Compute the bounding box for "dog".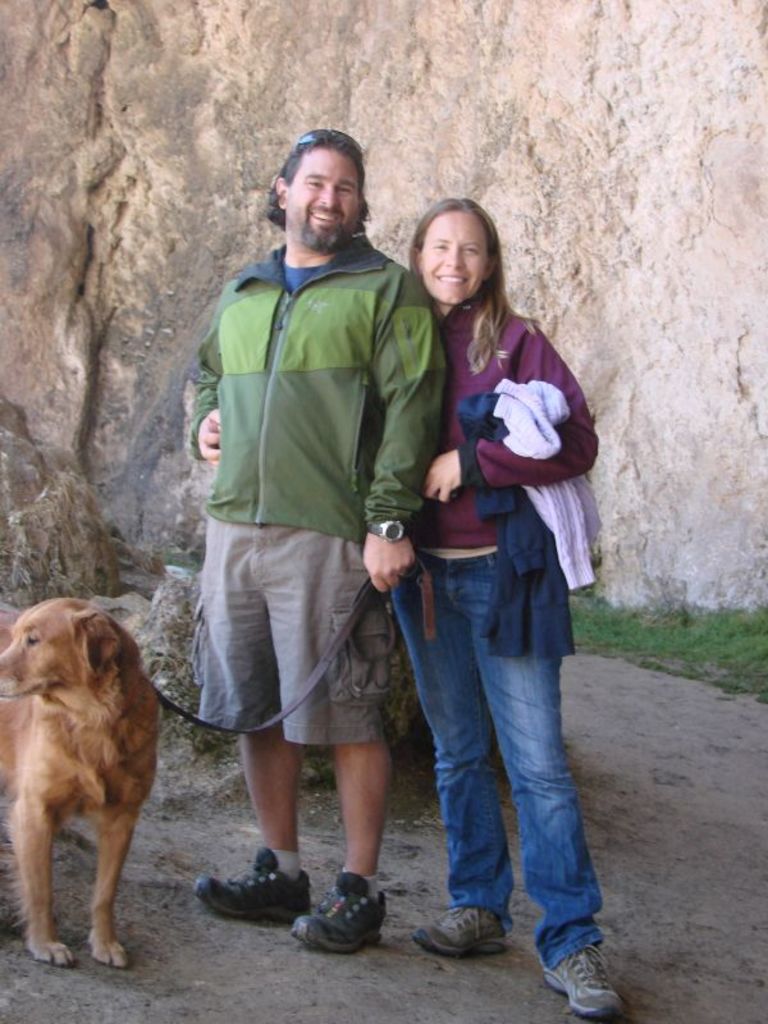
<region>0, 594, 161, 965</region>.
